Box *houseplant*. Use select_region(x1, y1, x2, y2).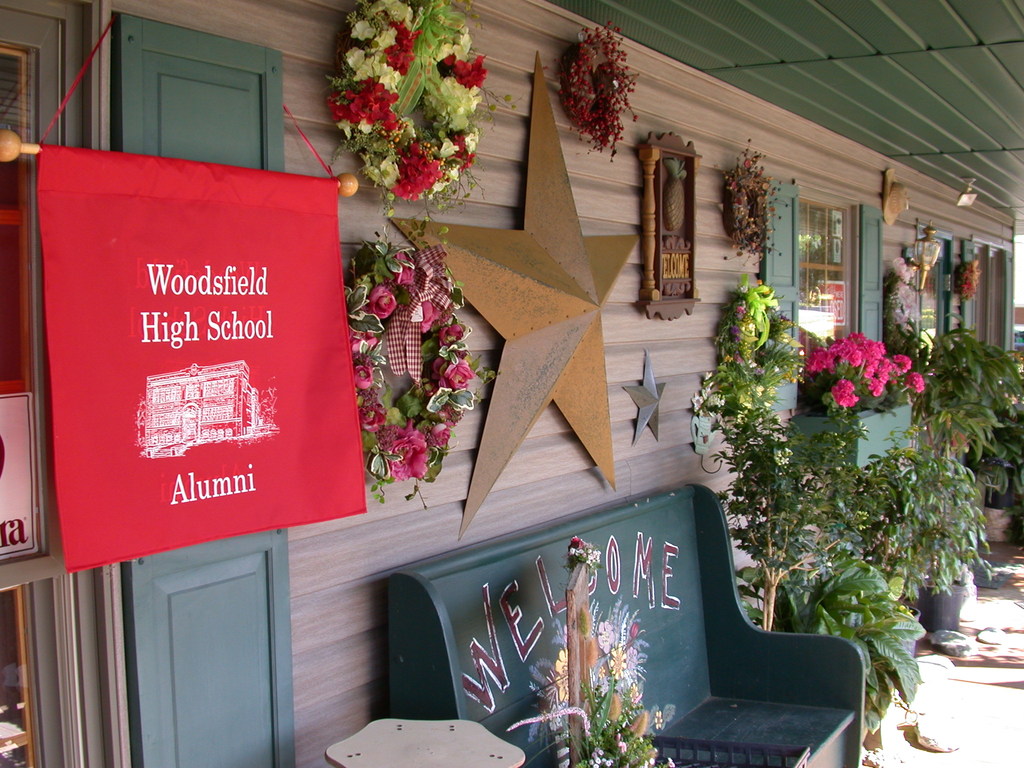
select_region(836, 445, 996, 637).
